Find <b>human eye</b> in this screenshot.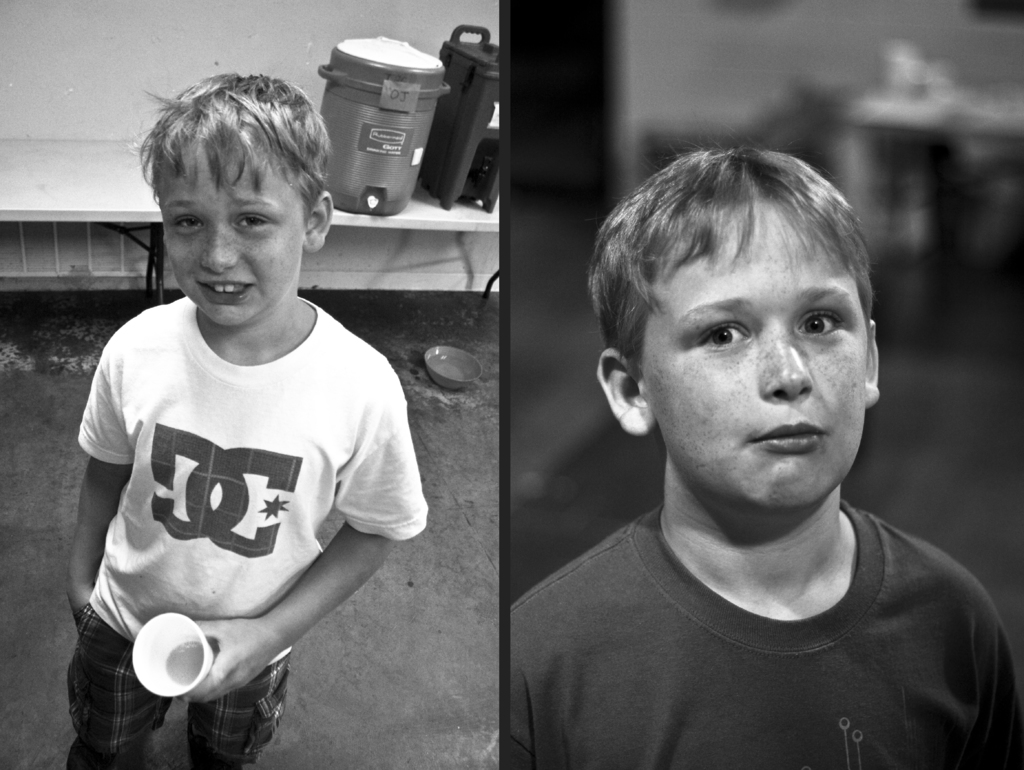
The bounding box for <b>human eye</b> is left=792, top=309, right=848, bottom=342.
